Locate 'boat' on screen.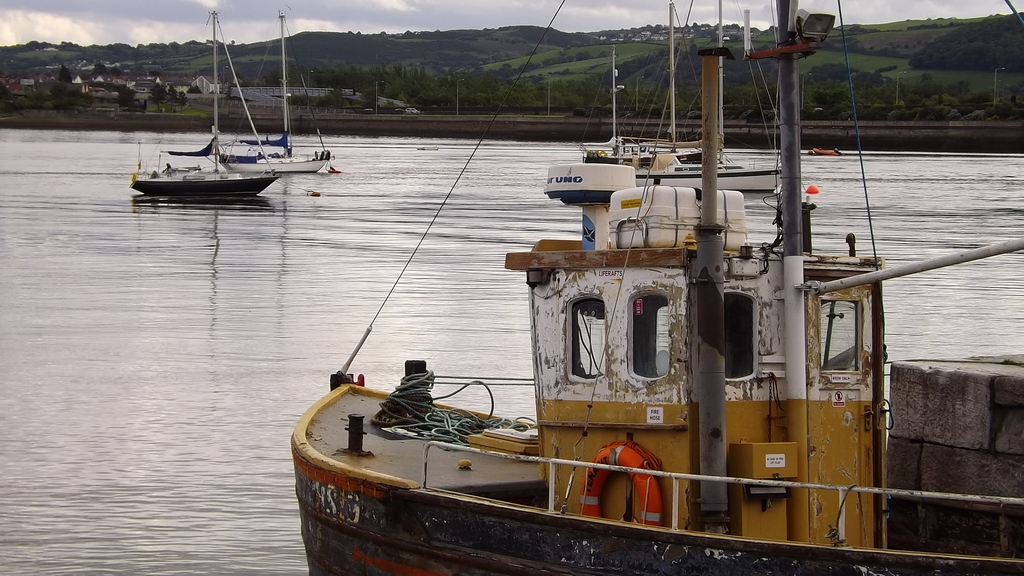
On screen at <bbox>216, 3, 336, 175</bbox>.
